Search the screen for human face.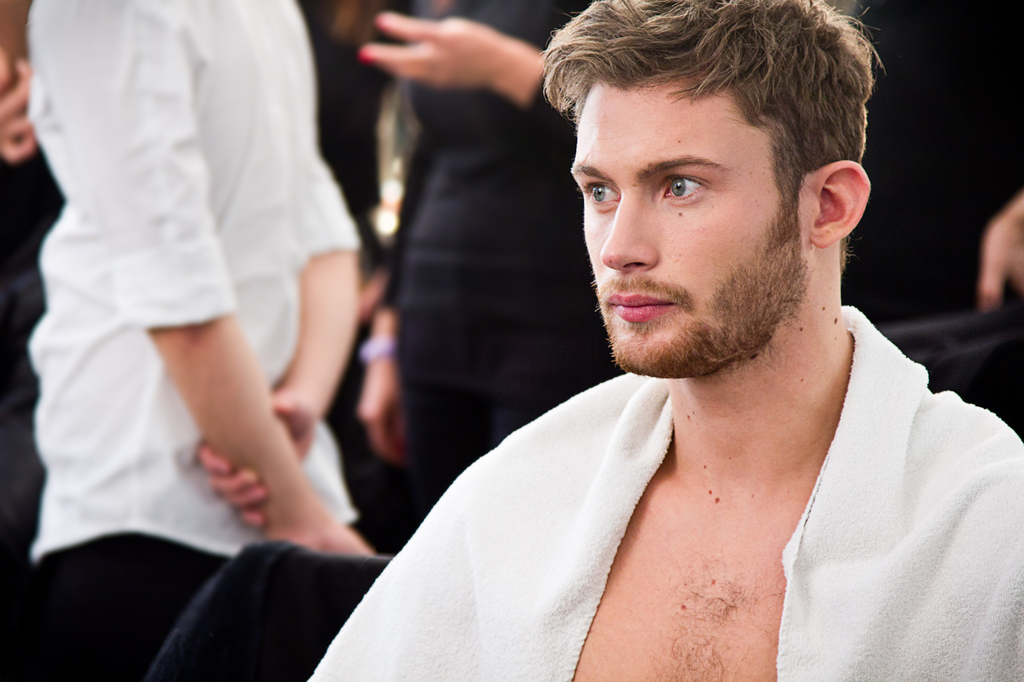
Found at (left=564, top=89, right=796, bottom=372).
